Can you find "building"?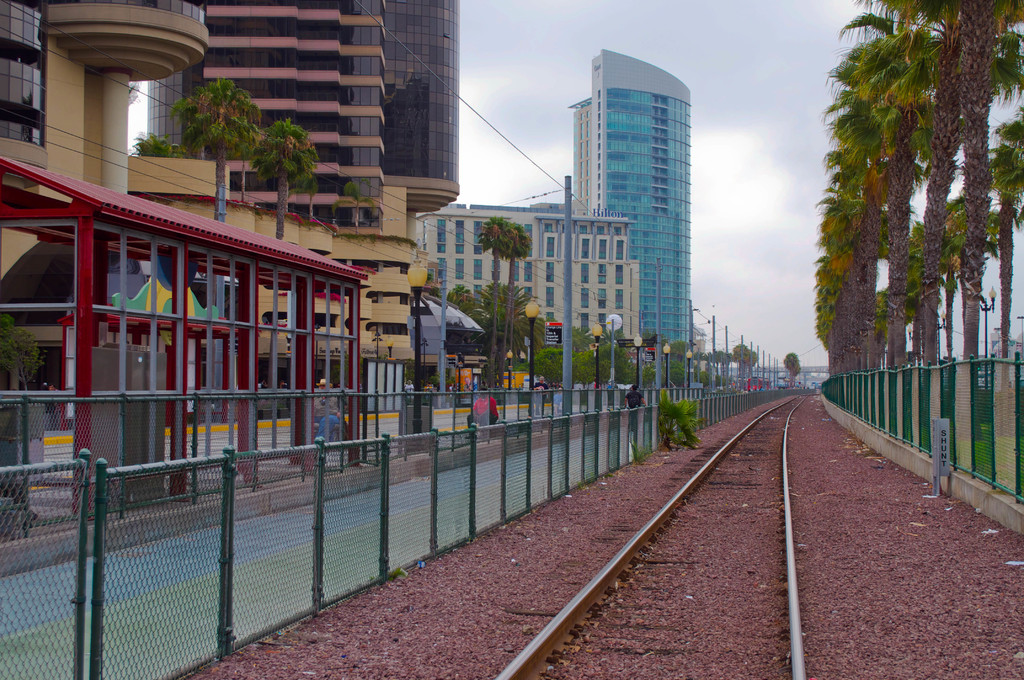
Yes, bounding box: (146, 0, 460, 384).
